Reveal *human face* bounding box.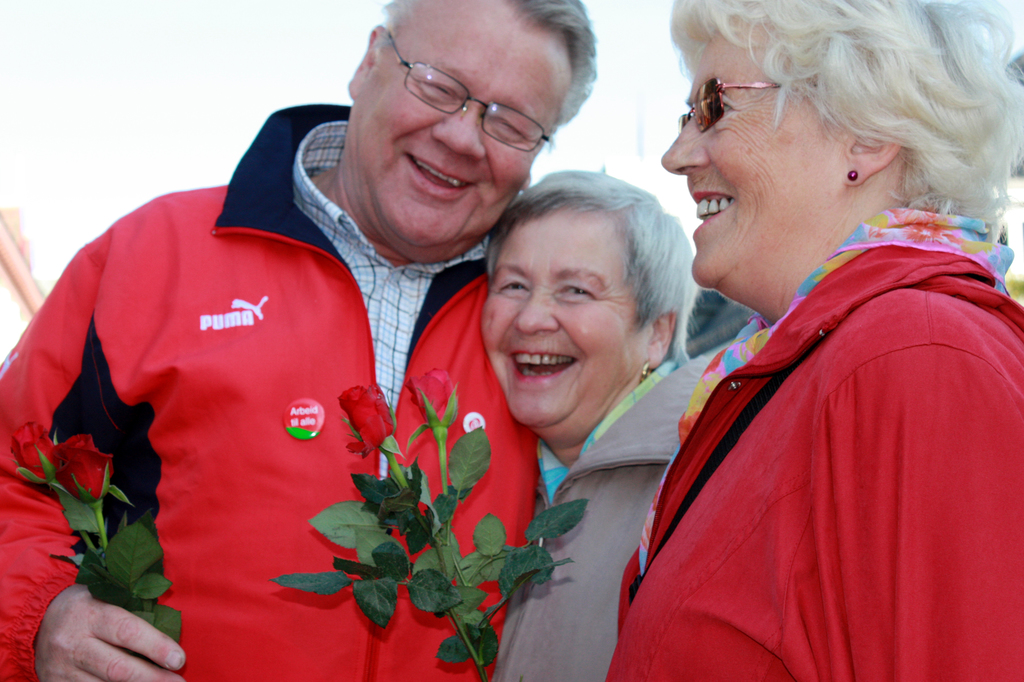
Revealed: Rect(658, 22, 836, 298).
